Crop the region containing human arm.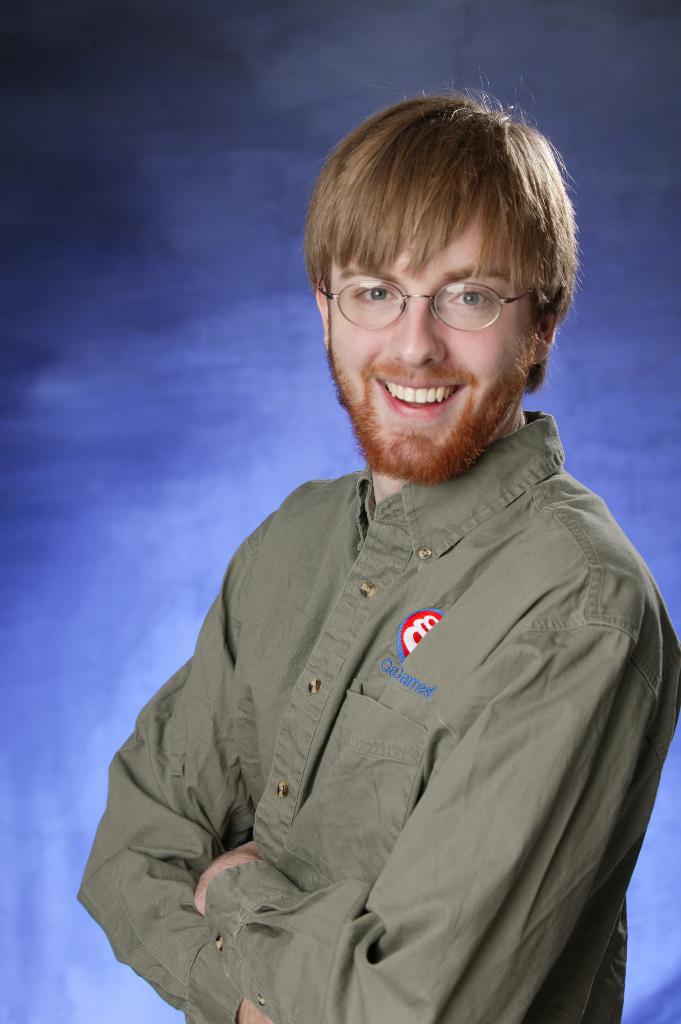
Crop region: [197, 580, 674, 1023].
